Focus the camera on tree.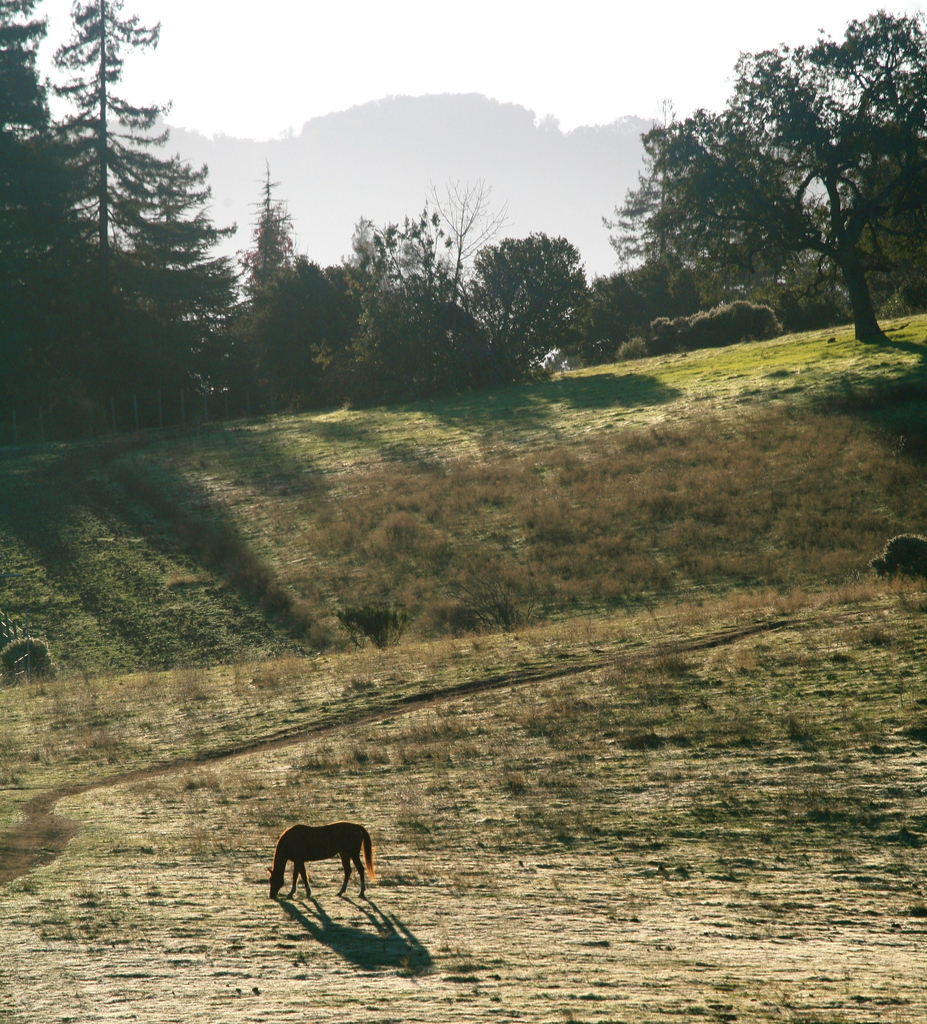
Focus region: rect(436, 178, 506, 321).
